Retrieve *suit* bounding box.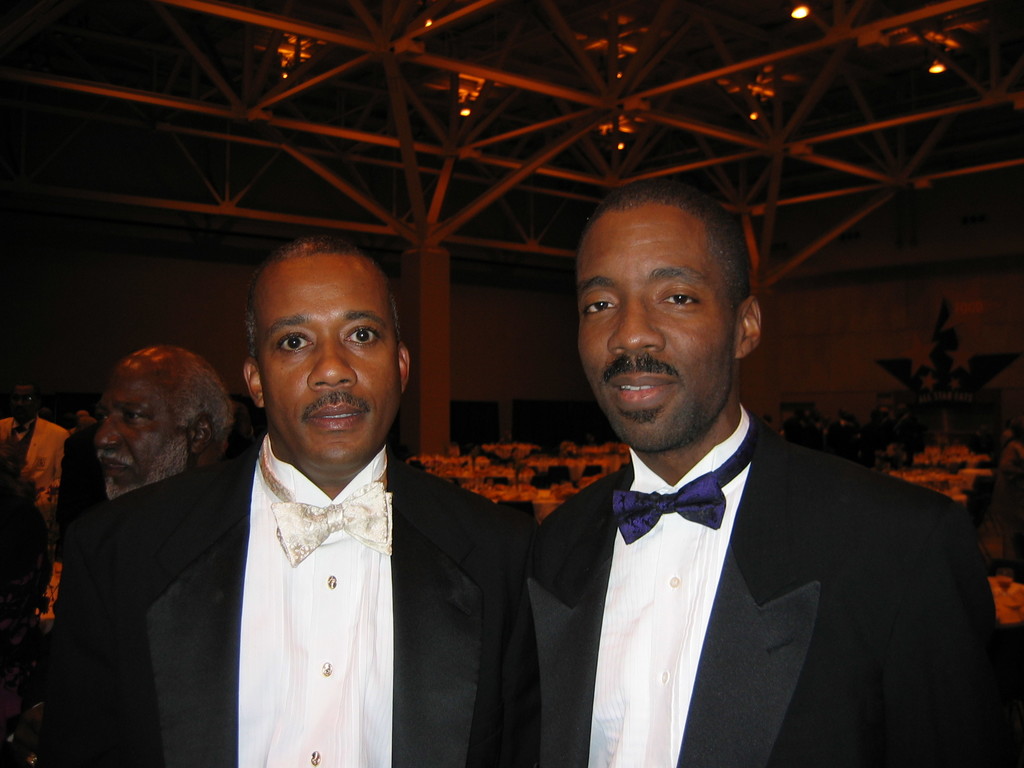
Bounding box: detection(116, 342, 489, 763).
